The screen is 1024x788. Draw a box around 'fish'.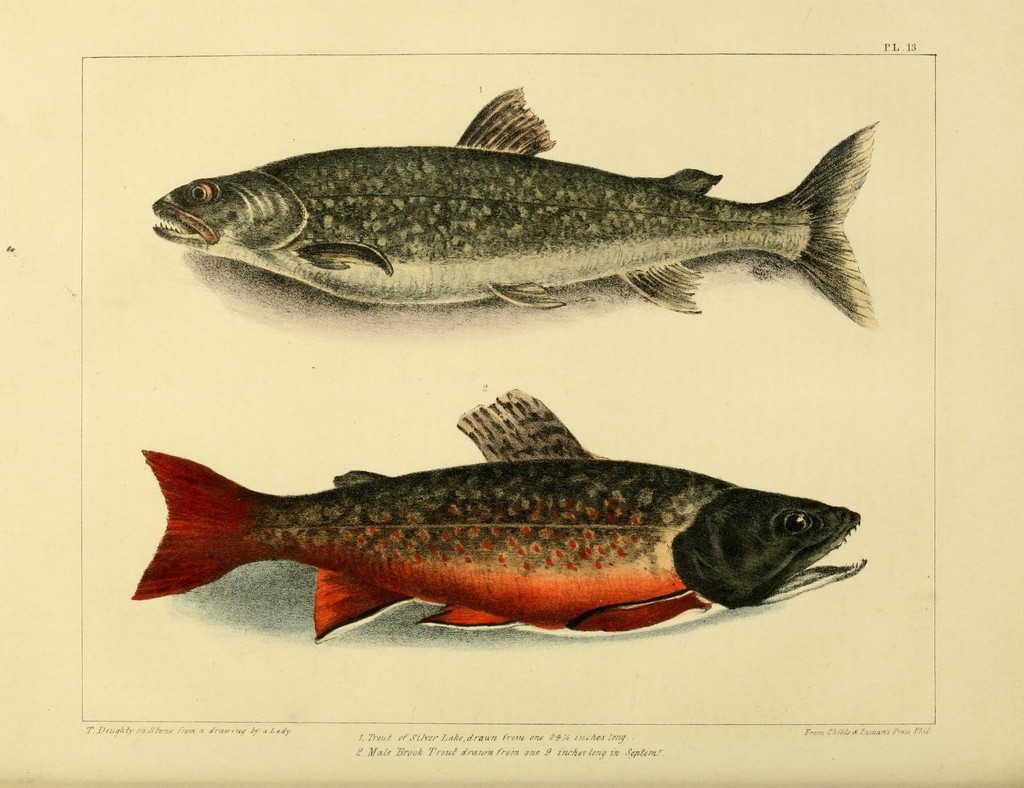
region(129, 384, 871, 645).
